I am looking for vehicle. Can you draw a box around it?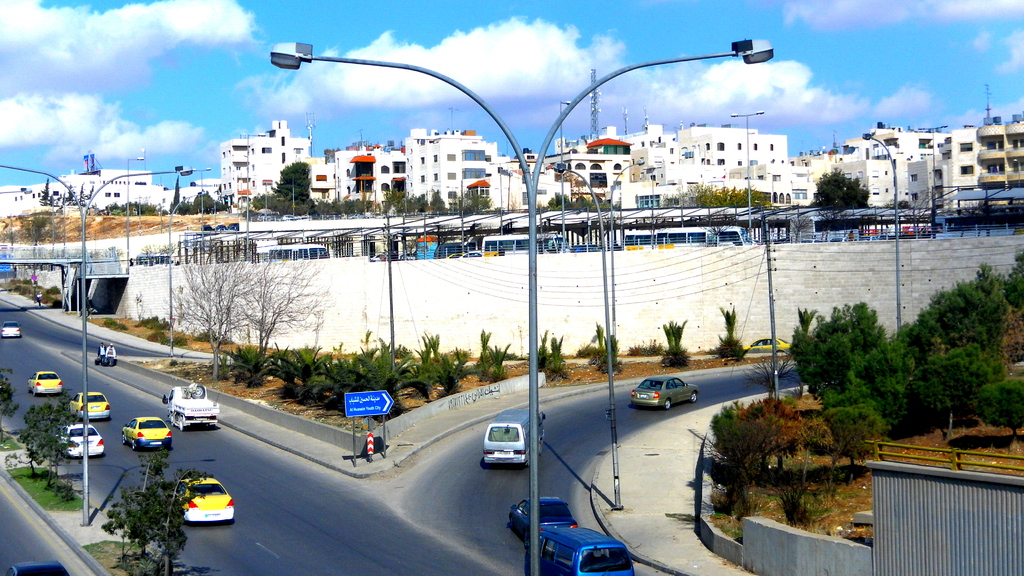
Sure, the bounding box is 4 317 25 337.
